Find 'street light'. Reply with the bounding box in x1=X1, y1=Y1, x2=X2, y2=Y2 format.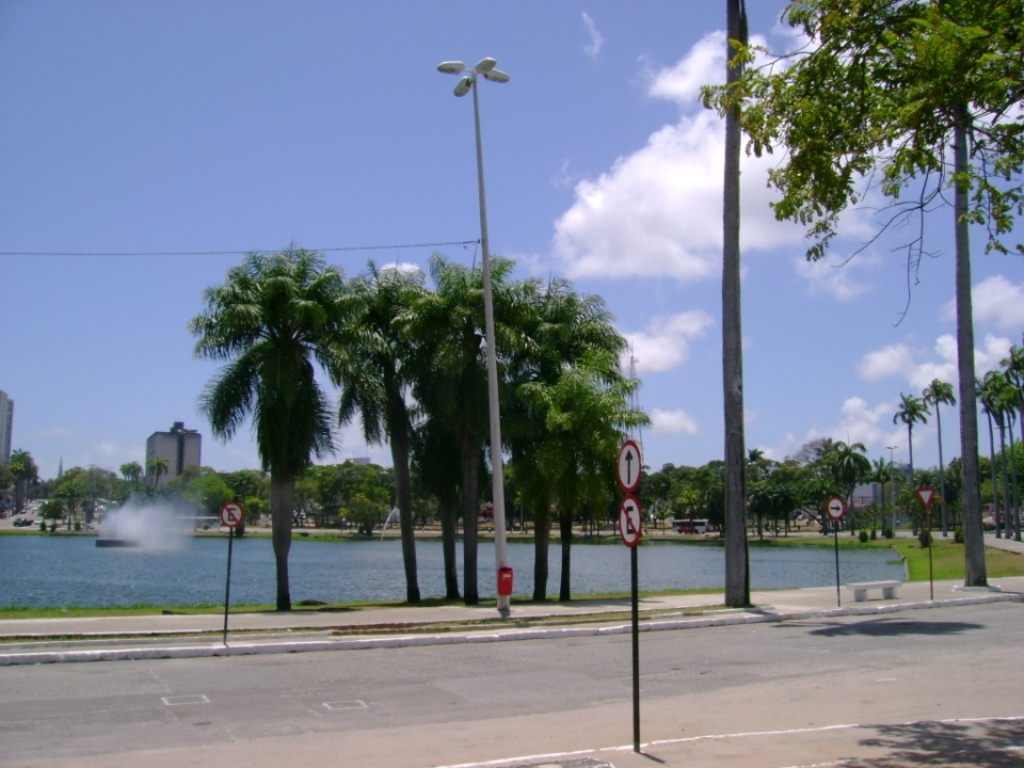
x1=885, y1=448, x2=896, y2=532.
